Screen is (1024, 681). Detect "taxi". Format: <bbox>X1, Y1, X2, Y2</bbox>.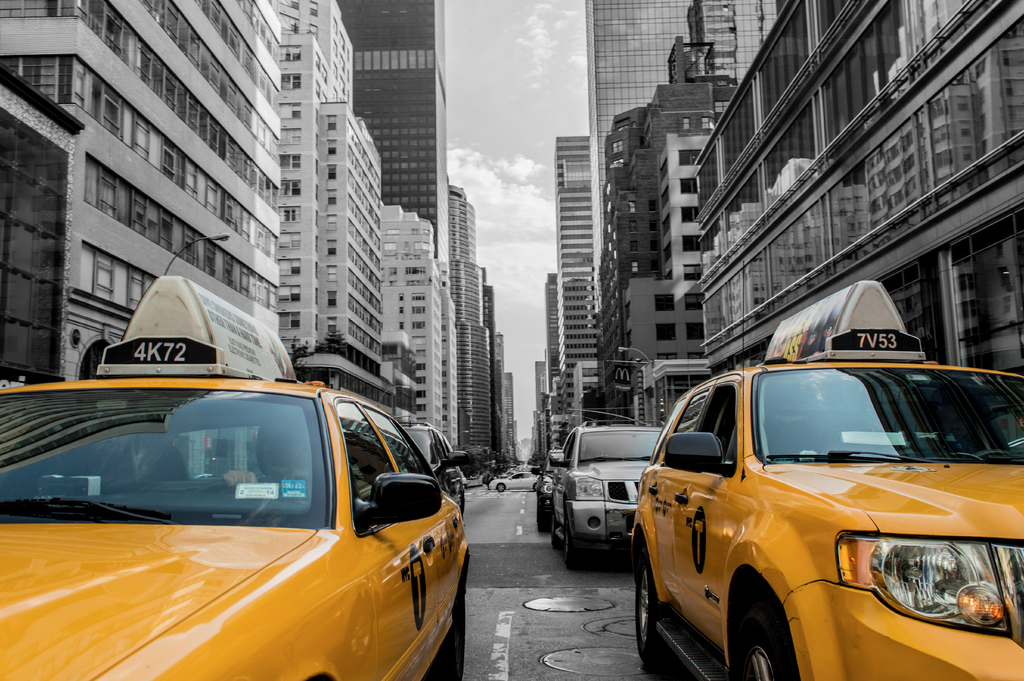
<bbox>0, 274, 471, 680</bbox>.
